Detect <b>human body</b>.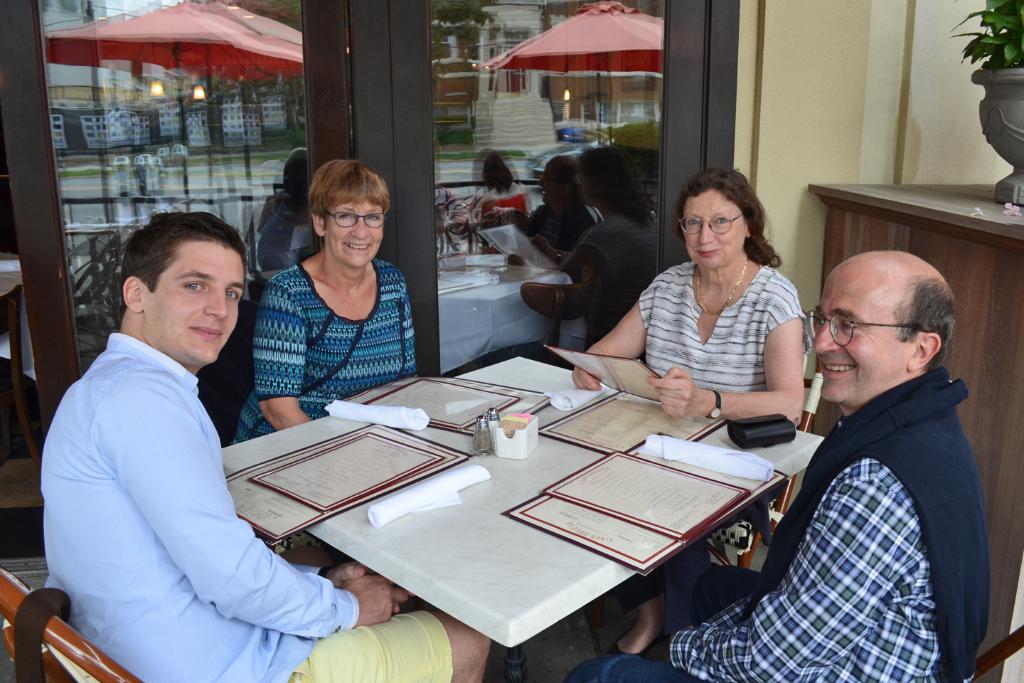
Detected at 567/162/819/659.
